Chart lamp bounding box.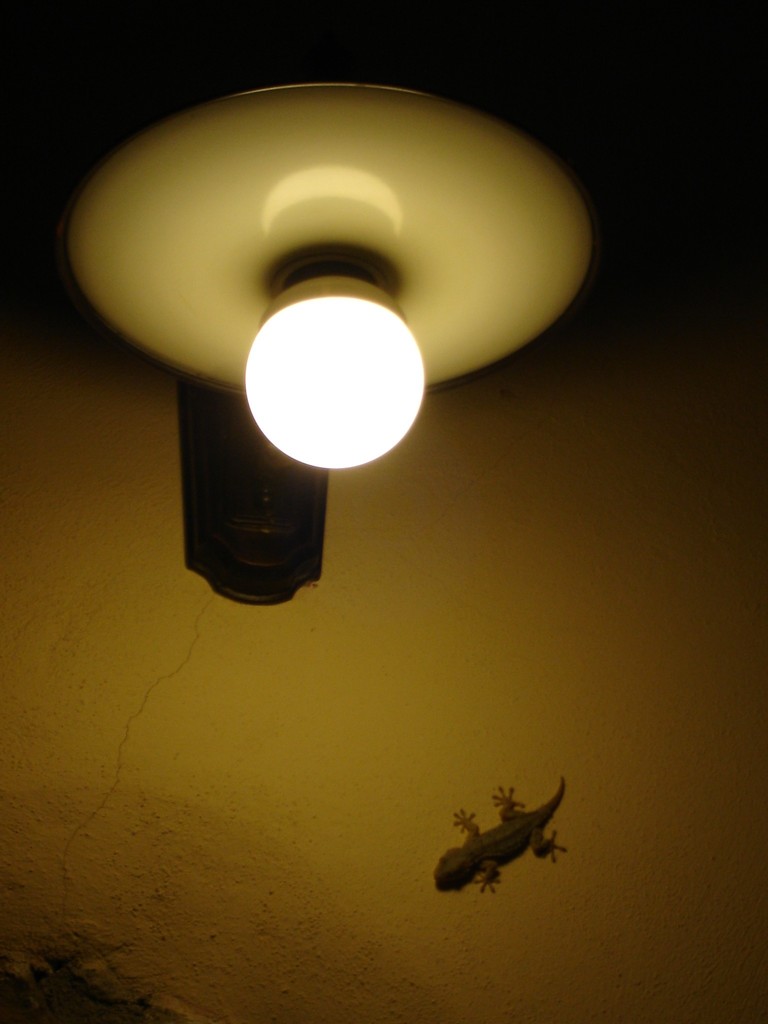
Charted: (49,10,604,800).
